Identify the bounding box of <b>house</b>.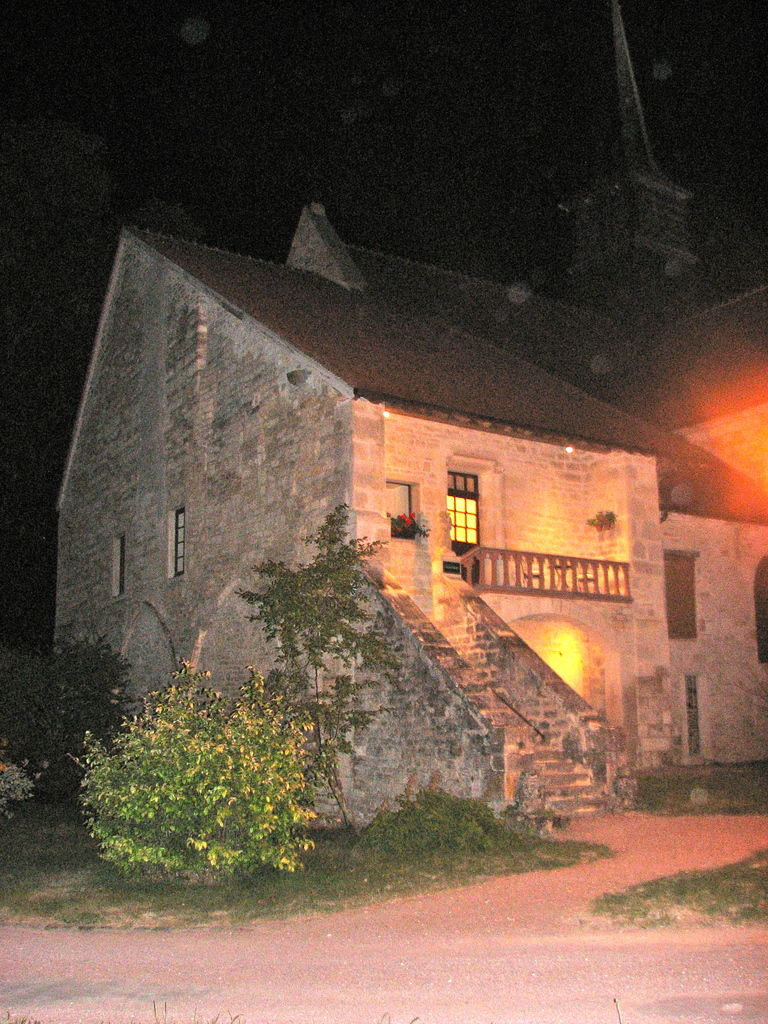
box=[52, 197, 673, 824].
